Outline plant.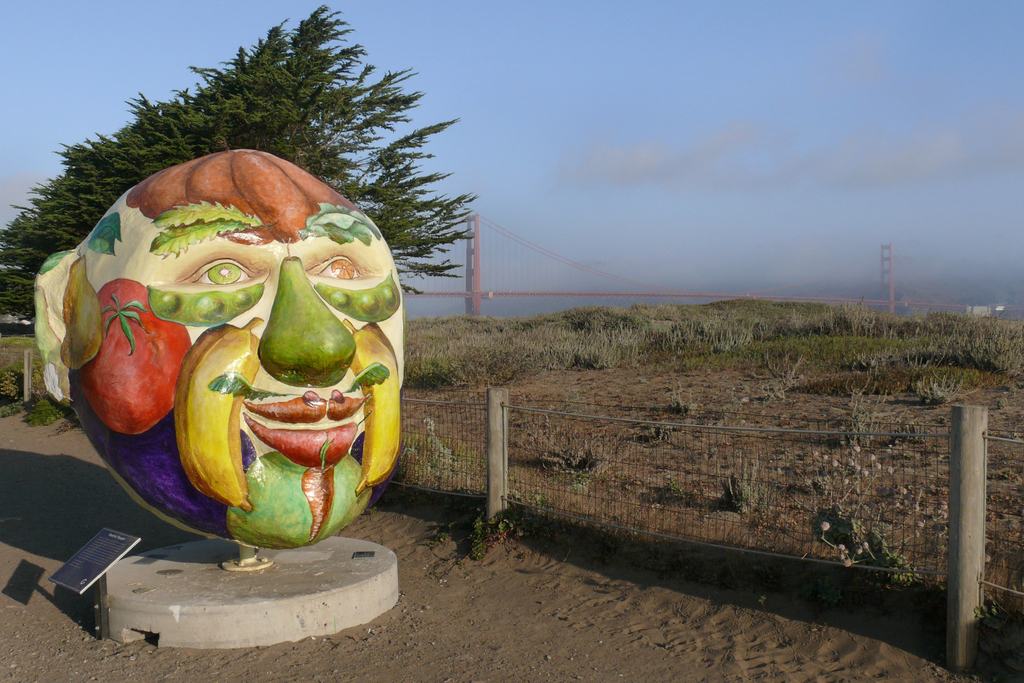
Outline: [984,583,1021,642].
